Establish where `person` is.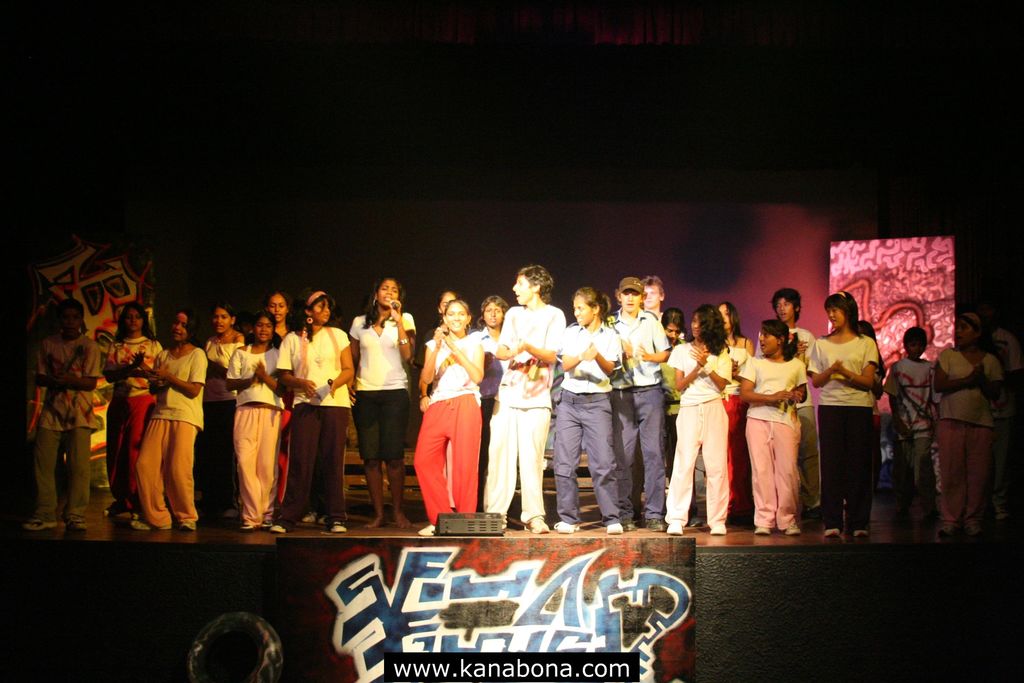
Established at (x1=198, y1=310, x2=243, y2=394).
